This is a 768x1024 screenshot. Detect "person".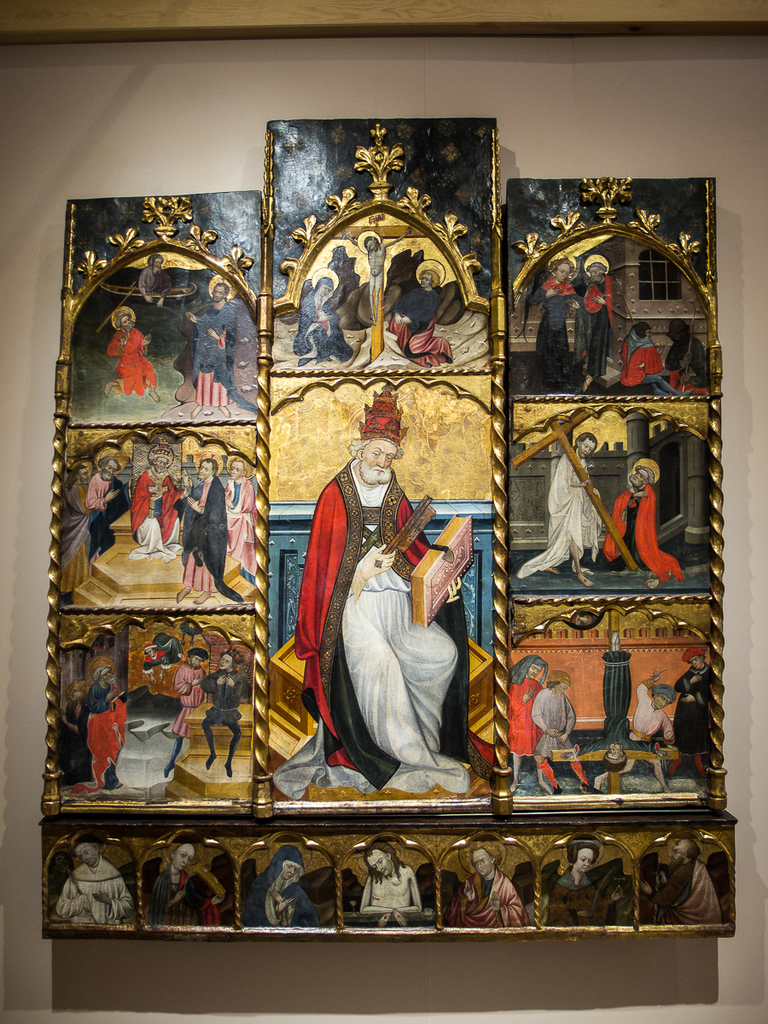
<box>349,835,428,929</box>.
